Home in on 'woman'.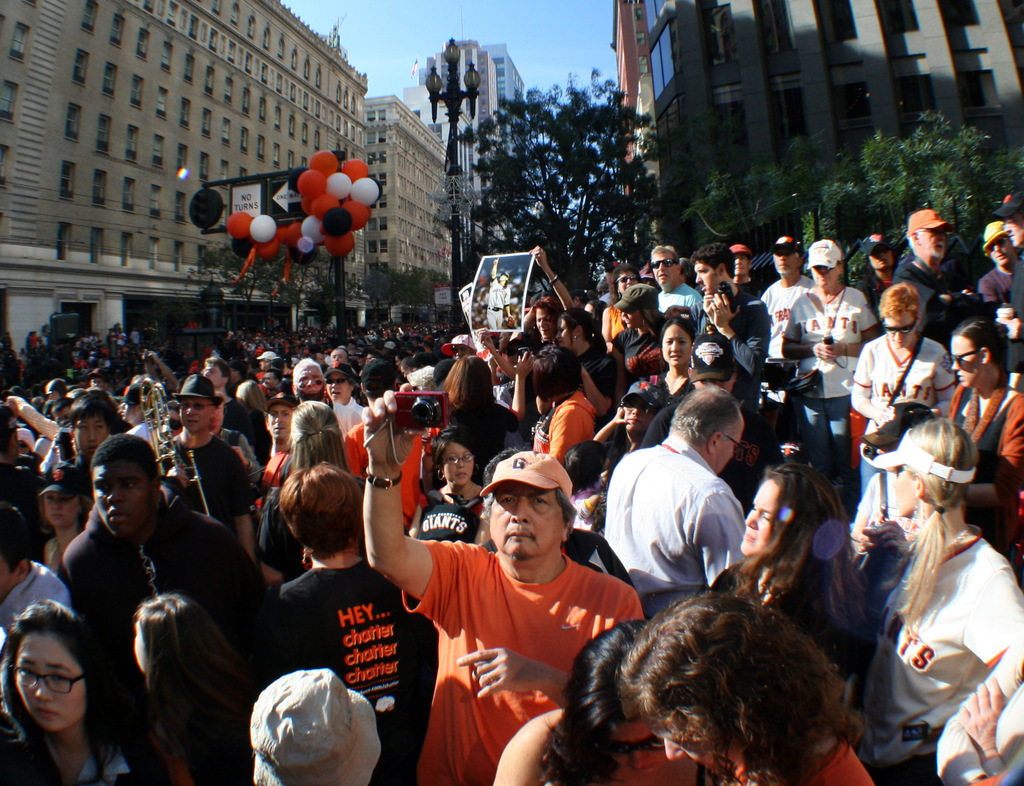
Homed in at <bbox>0, 600, 168, 785</bbox>.
